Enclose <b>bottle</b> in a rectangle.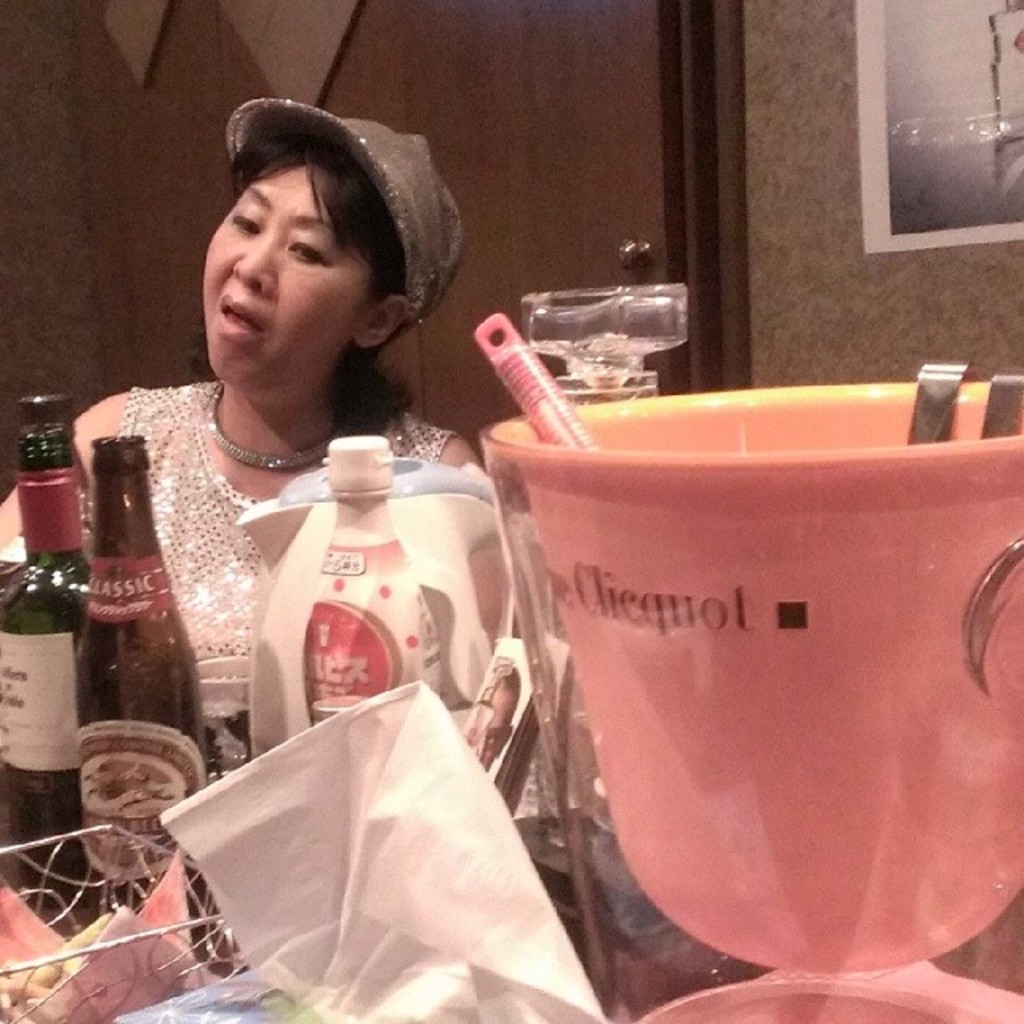
locate(0, 397, 88, 589).
